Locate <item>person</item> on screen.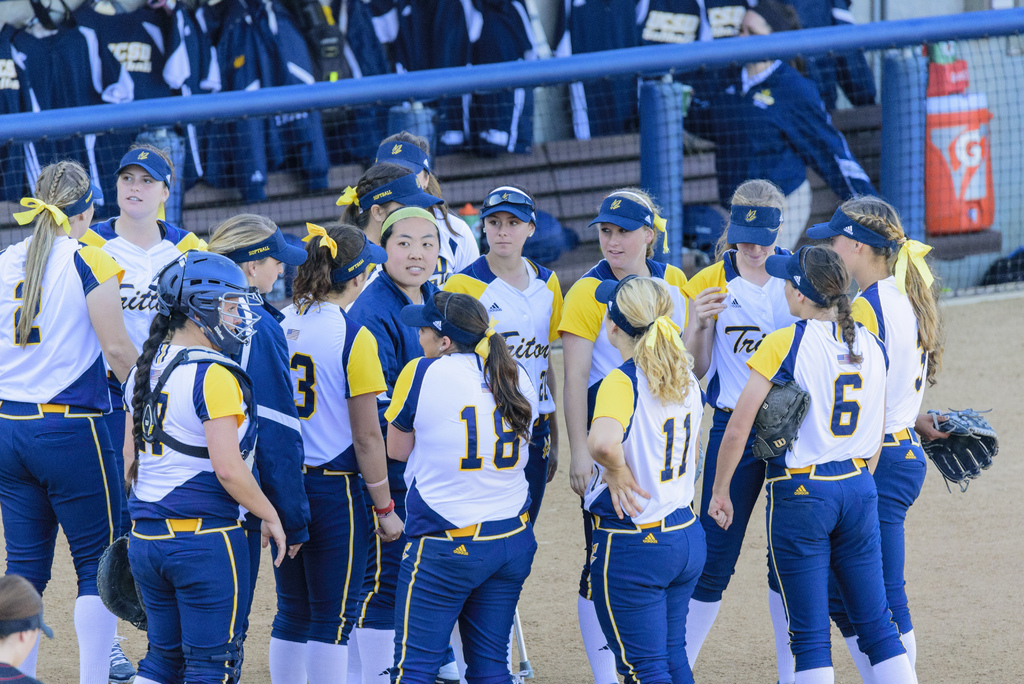
On screen at (left=442, top=187, right=565, bottom=526).
